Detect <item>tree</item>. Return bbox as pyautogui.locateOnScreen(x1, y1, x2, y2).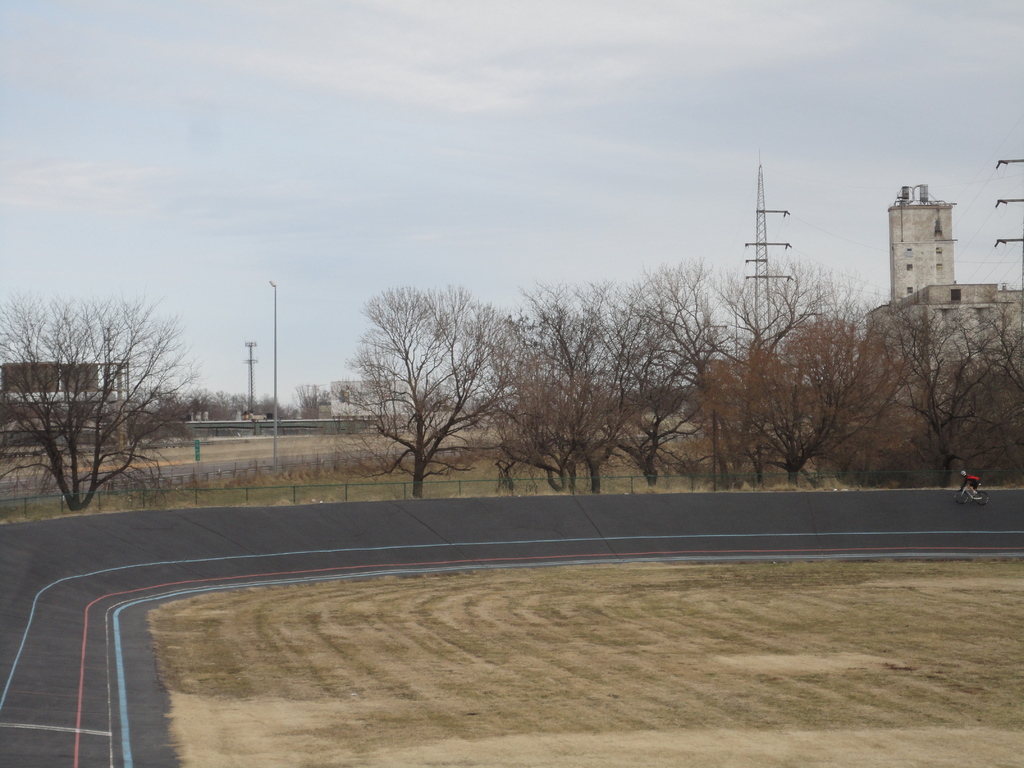
pyautogui.locateOnScreen(724, 248, 880, 482).
